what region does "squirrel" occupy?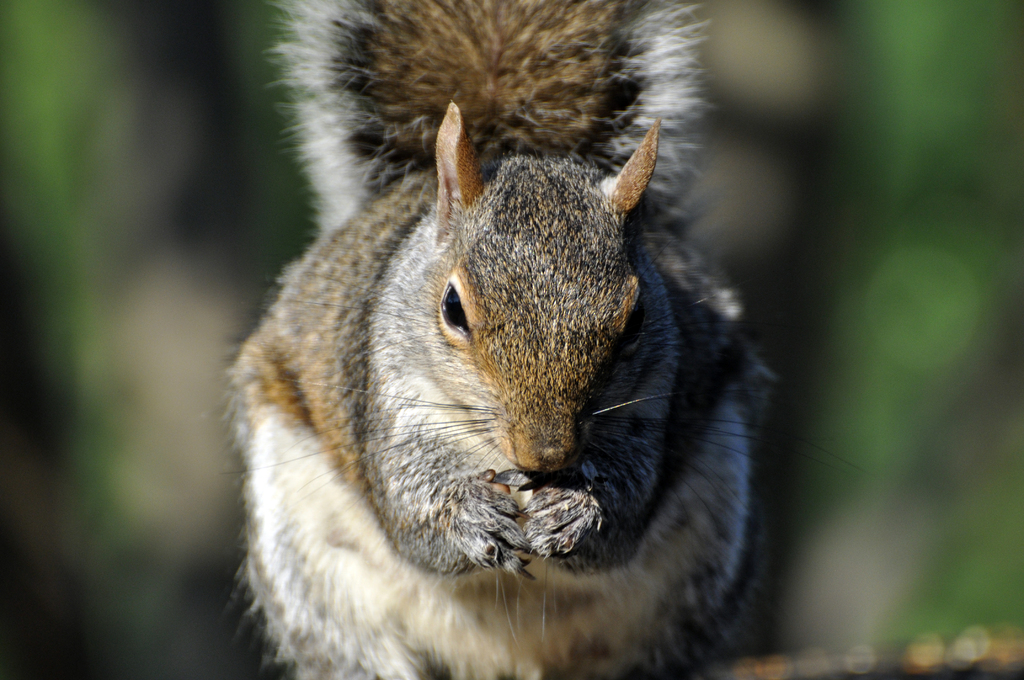
locate(203, 0, 794, 679).
